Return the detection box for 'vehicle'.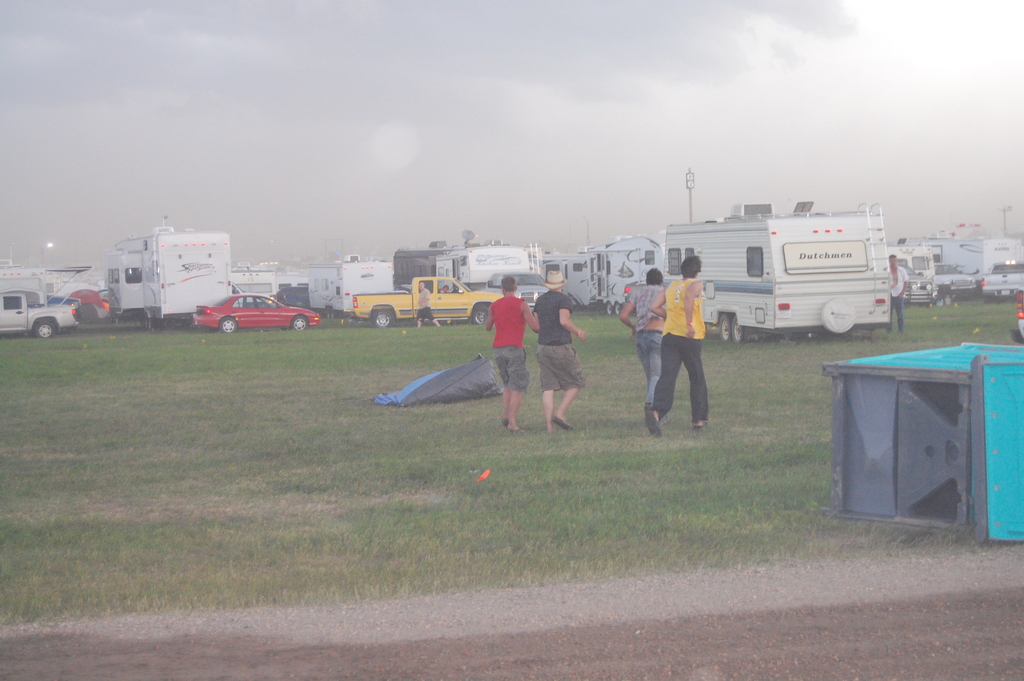
x1=197, y1=283, x2=308, y2=342.
